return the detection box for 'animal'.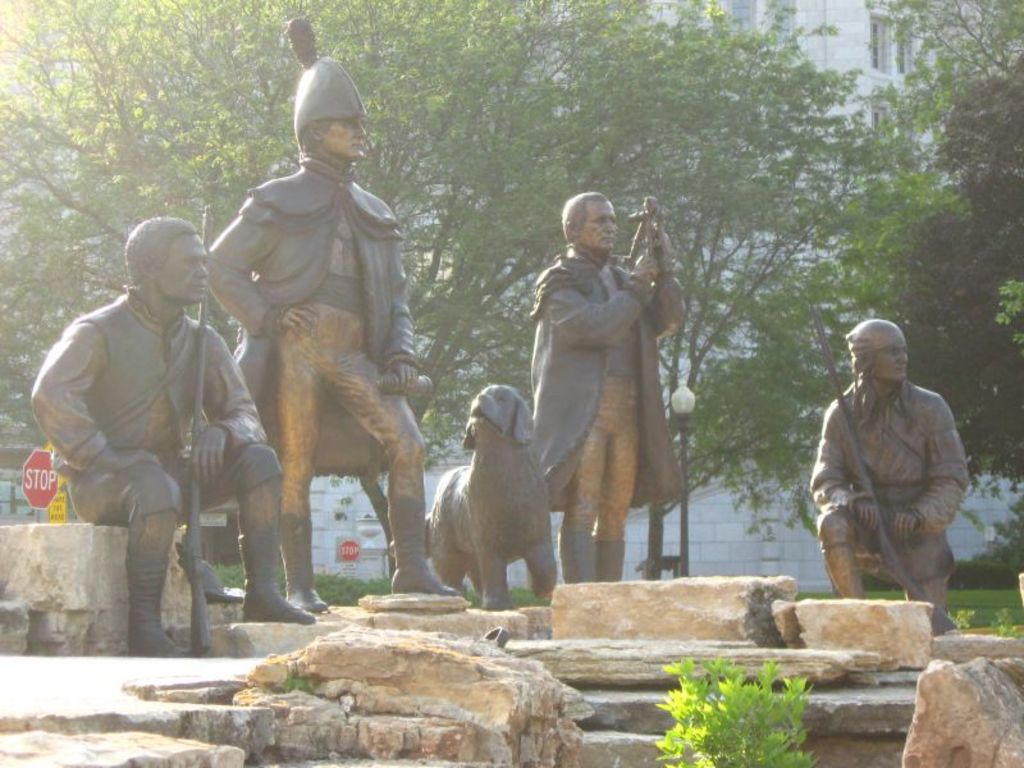
(384,384,559,609).
